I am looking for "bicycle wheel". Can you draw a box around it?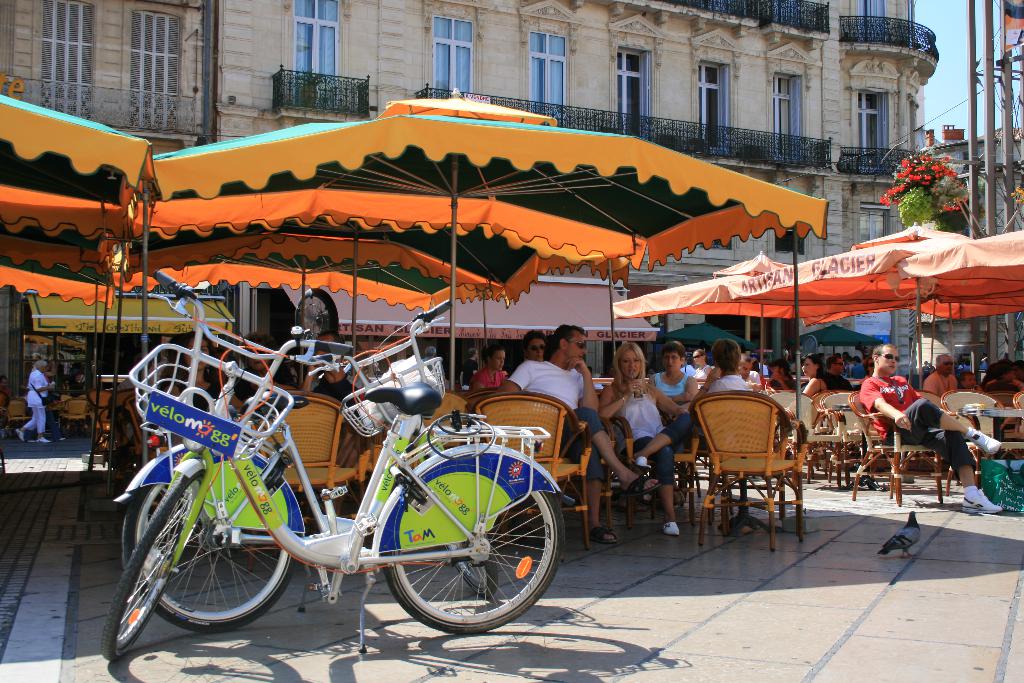
Sure, the bounding box is 385,488,569,638.
